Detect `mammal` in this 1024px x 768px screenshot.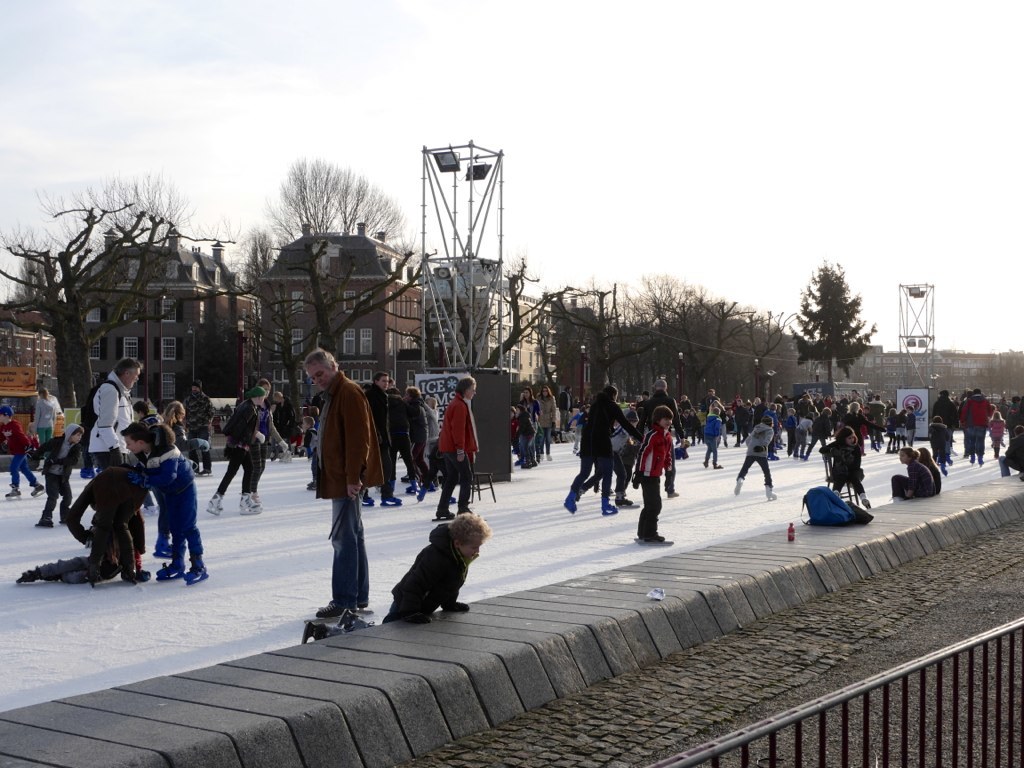
Detection: <box>186,377,215,473</box>.
